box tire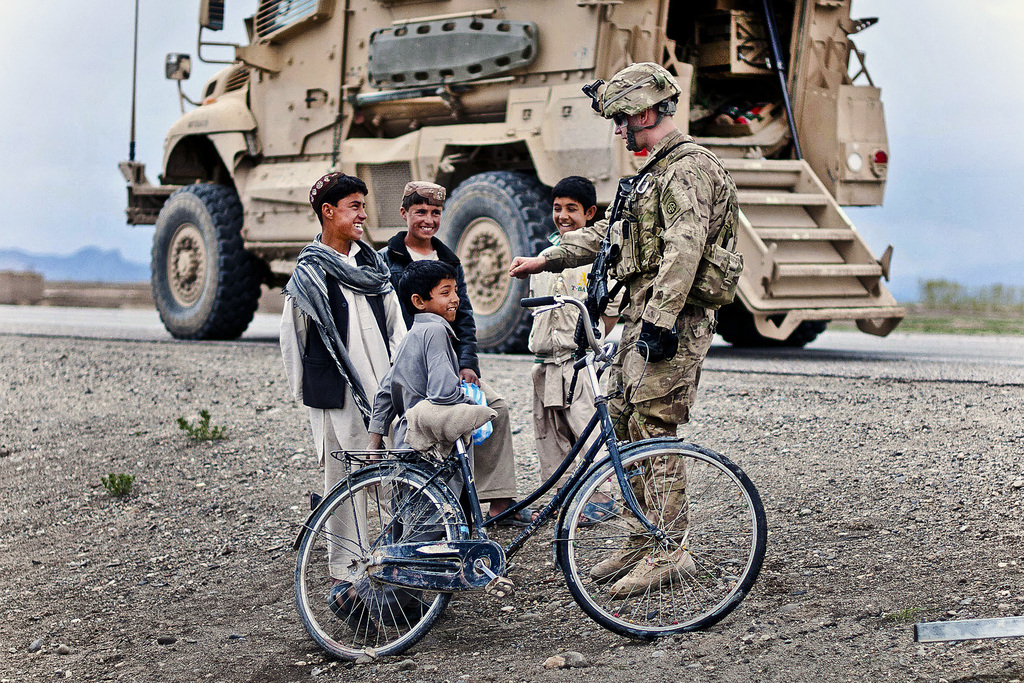
x1=557, y1=439, x2=768, y2=638
